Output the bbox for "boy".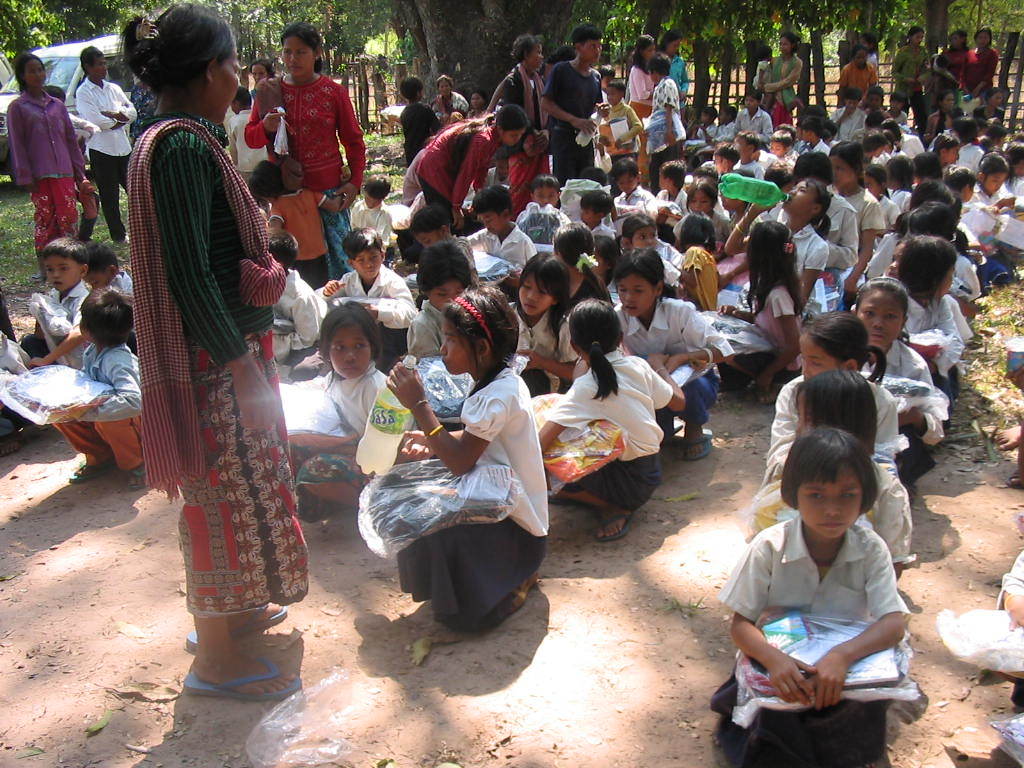
detection(467, 187, 535, 299).
